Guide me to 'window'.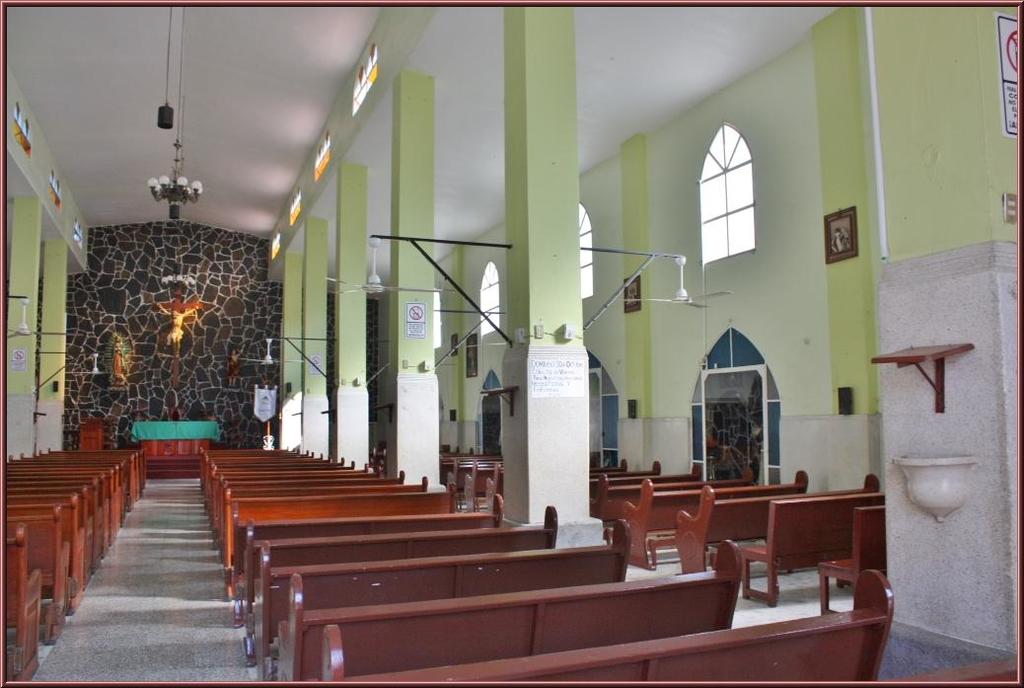
Guidance: locate(478, 262, 500, 342).
